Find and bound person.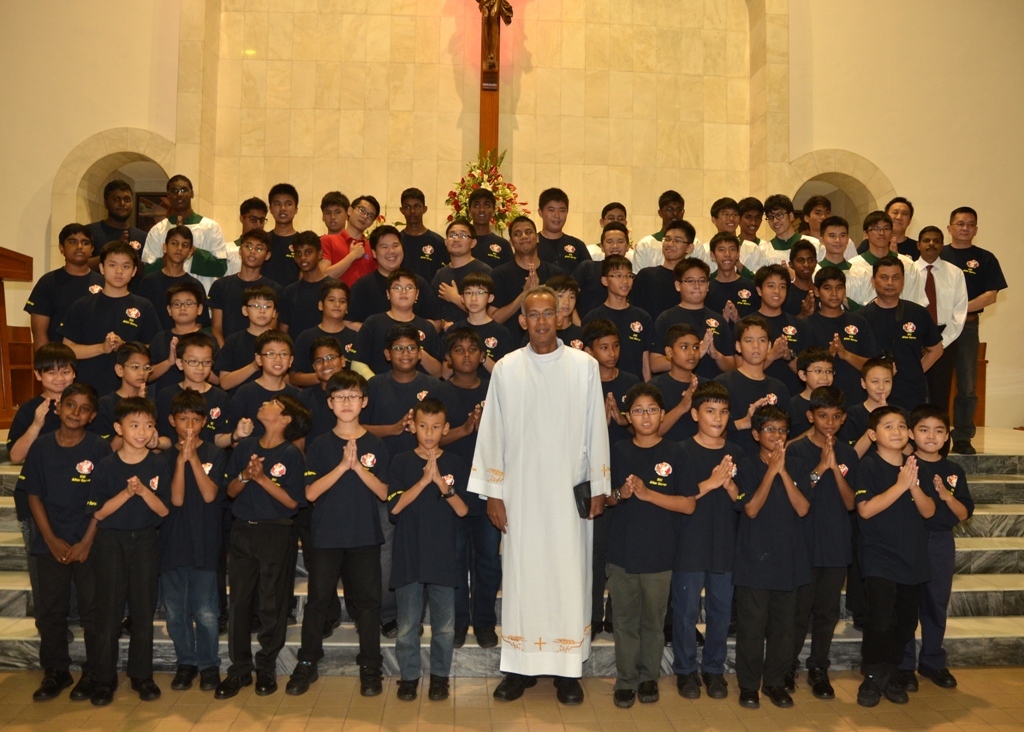
Bound: select_region(783, 388, 856, 695).
